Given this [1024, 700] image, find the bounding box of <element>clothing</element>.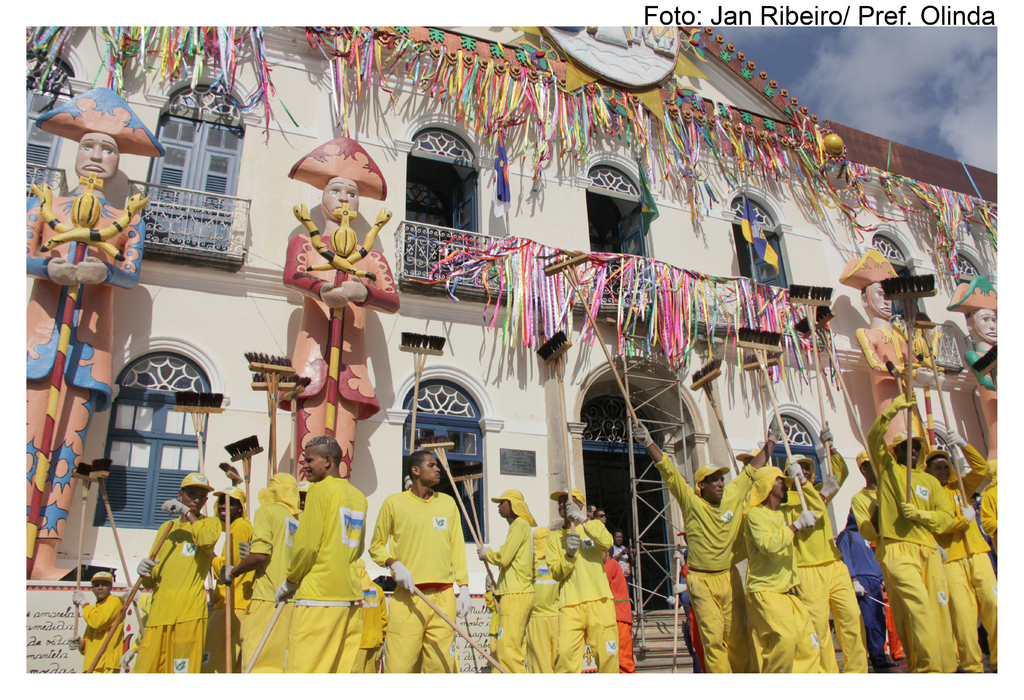
left=205, top=522, right=257, bottom=678.
